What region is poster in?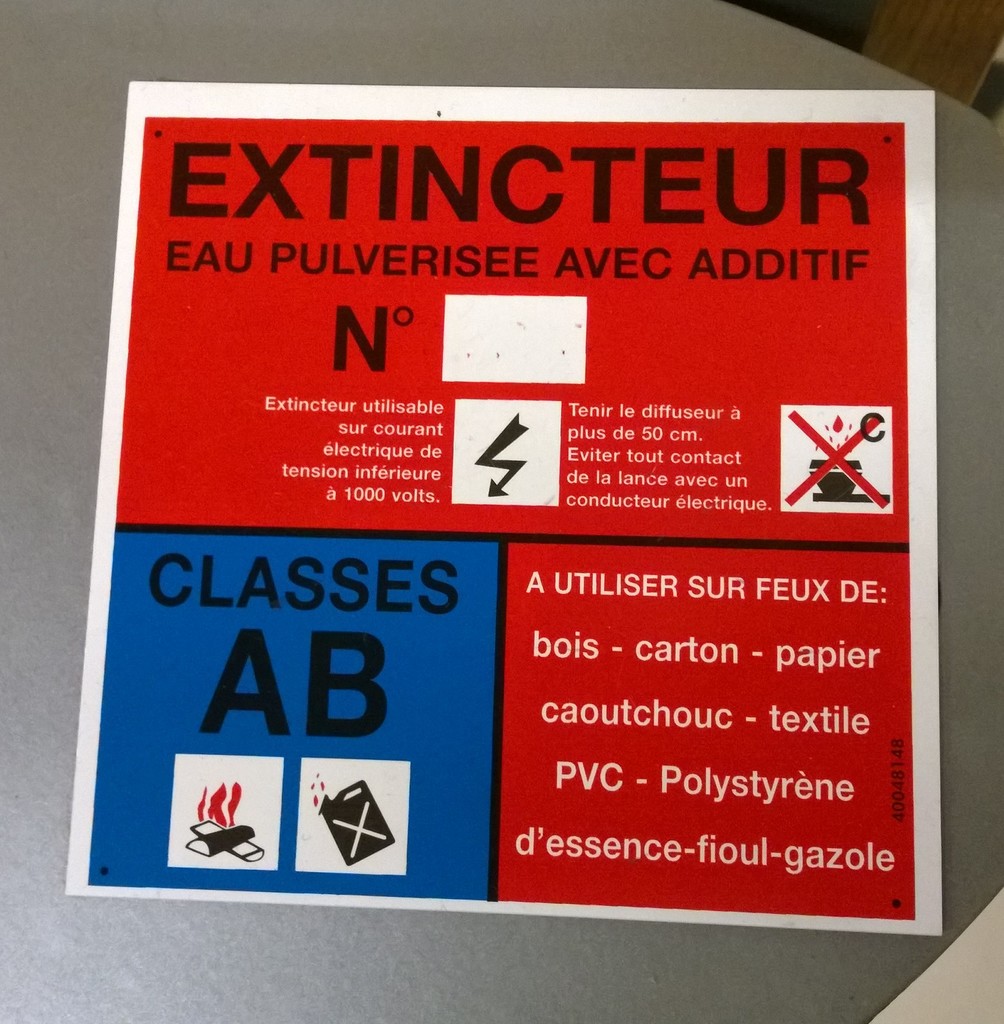
63:73:946:934.
